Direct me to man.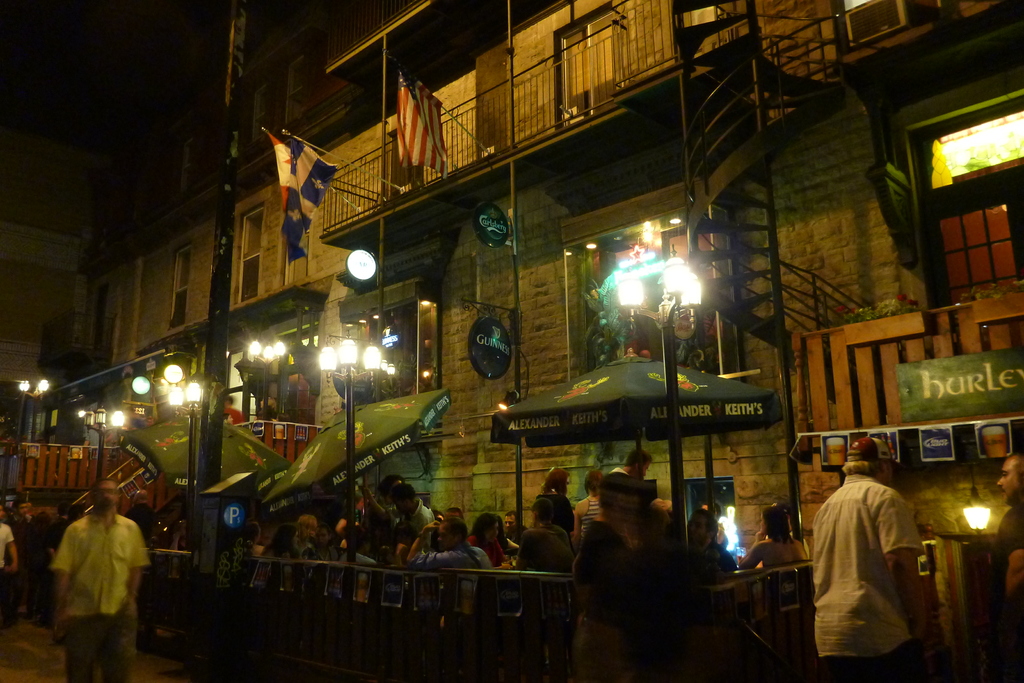
Direction: (689,507,739,583).
